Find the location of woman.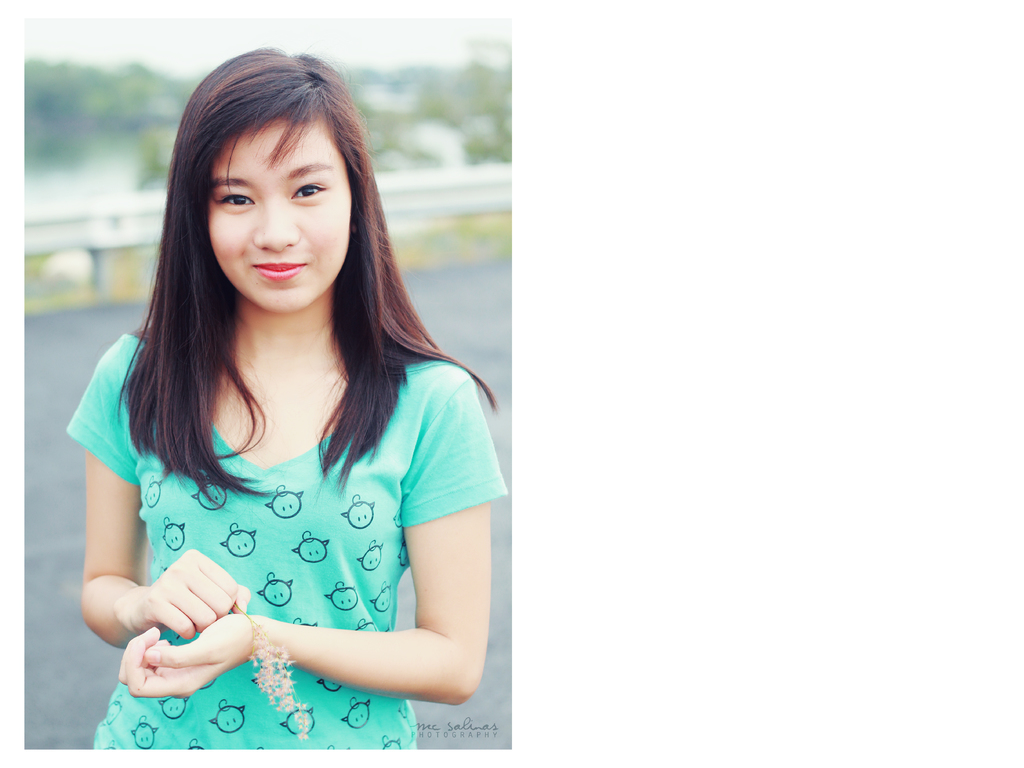
Location: pyautogui.locateOnScreen(65, 48, 509, 749).
